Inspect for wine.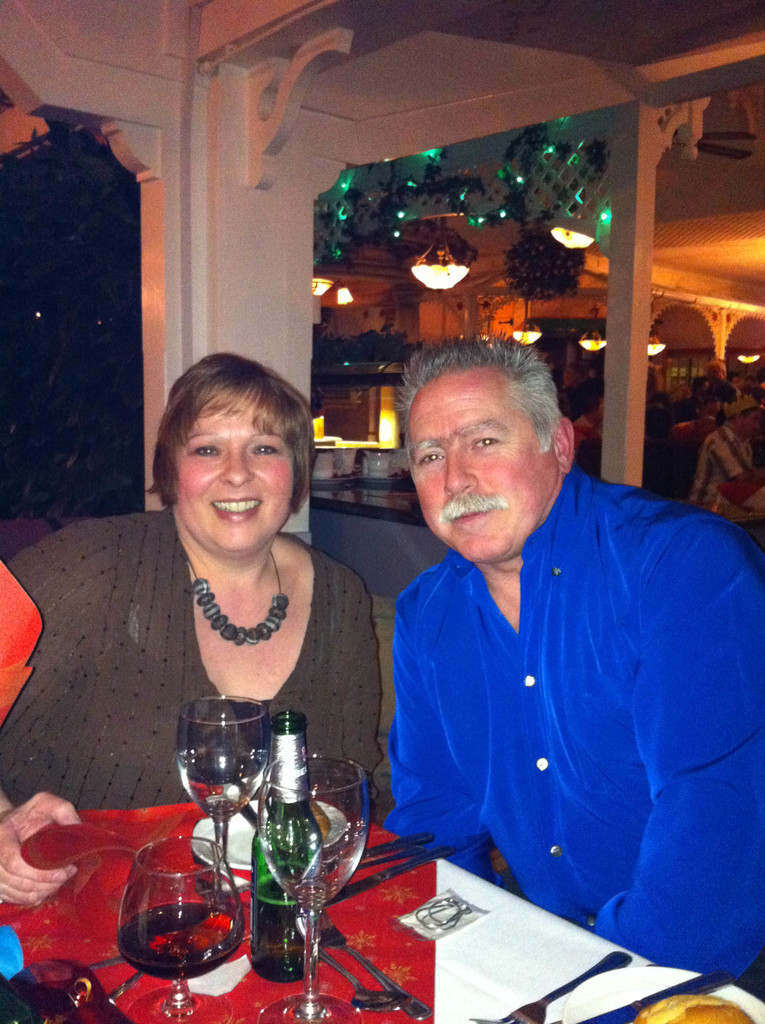
Inspection: {"x1": 174, "y1": 746, "x2": 259, "y2": 818}.
